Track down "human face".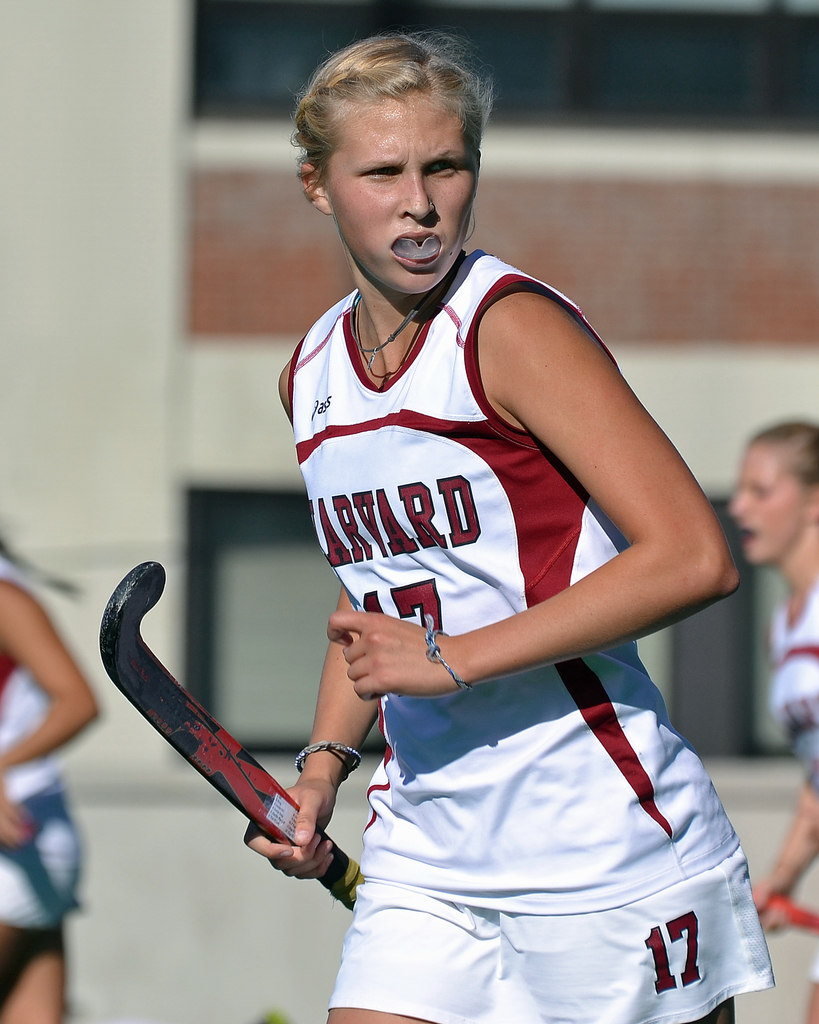
Tracked to [733,445,811,561].
